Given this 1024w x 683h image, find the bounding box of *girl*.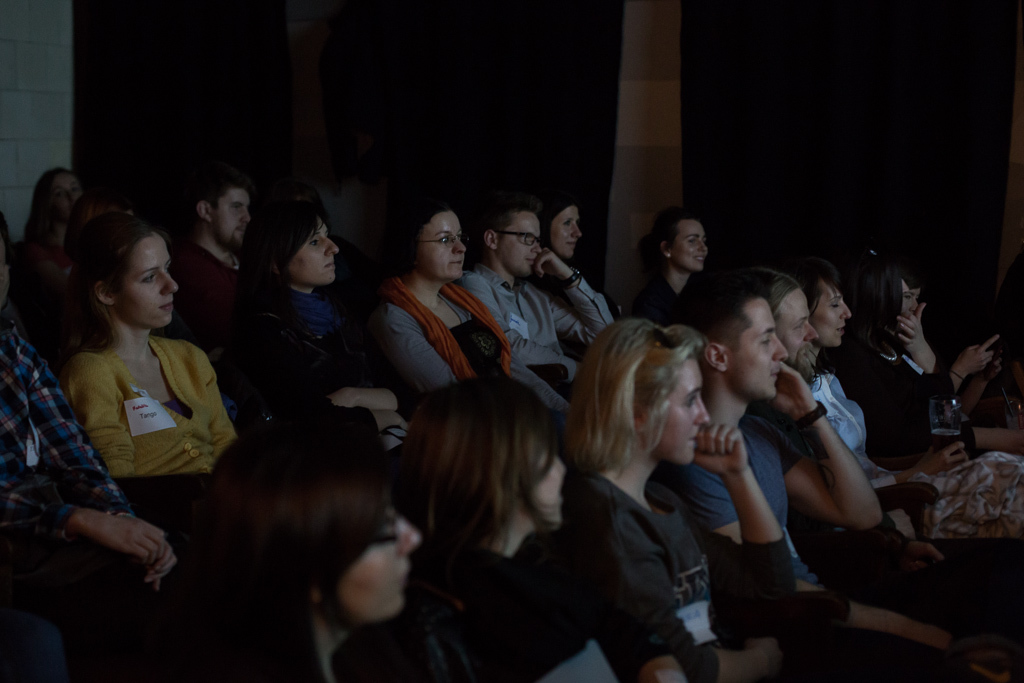
box(796, 273, 1023, 542).
